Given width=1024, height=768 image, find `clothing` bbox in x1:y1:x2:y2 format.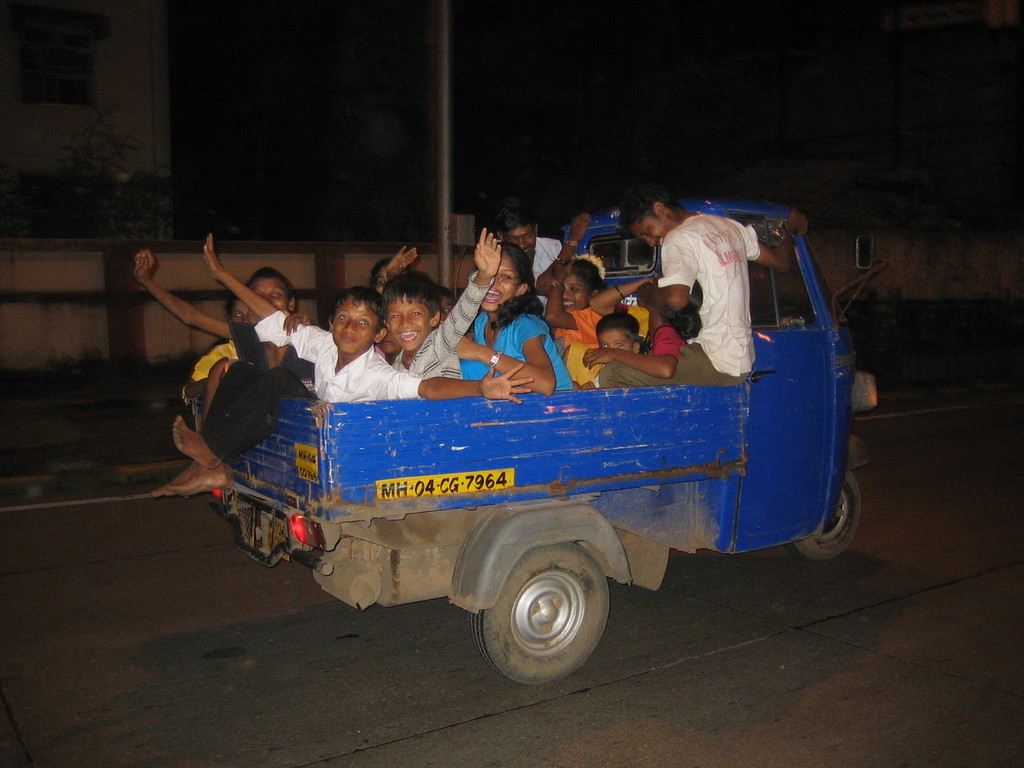
596:212:762:388.
